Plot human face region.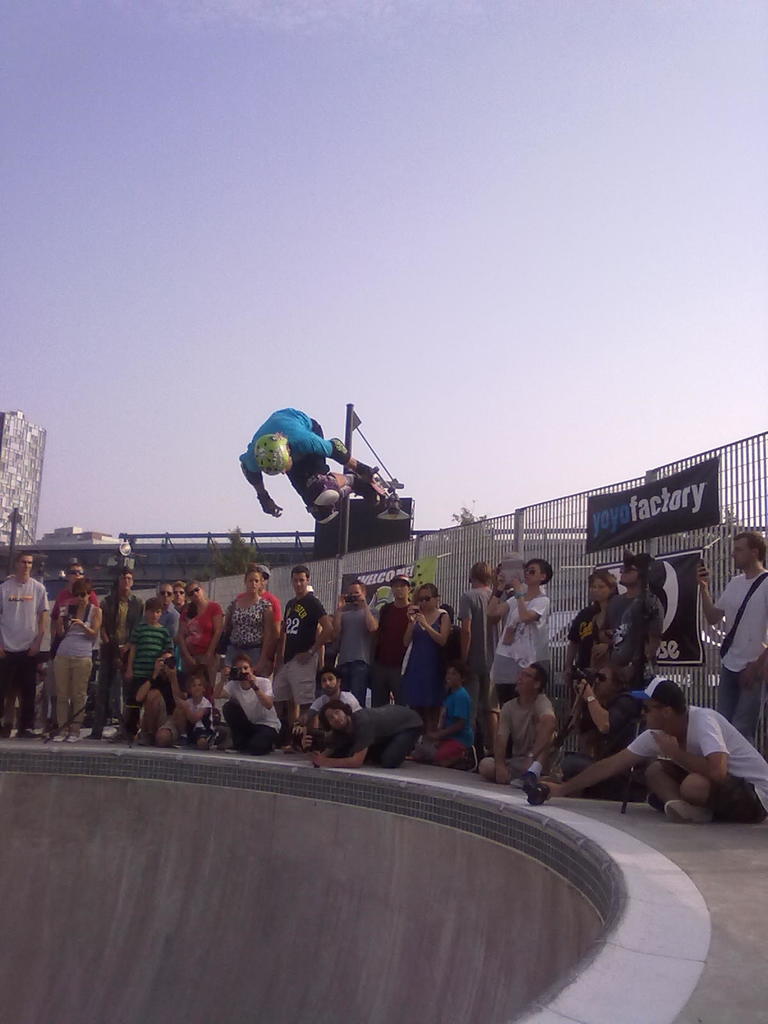
Plotted at {"left": 74, "top": 590, "right": 91, "bottom": 604}.
